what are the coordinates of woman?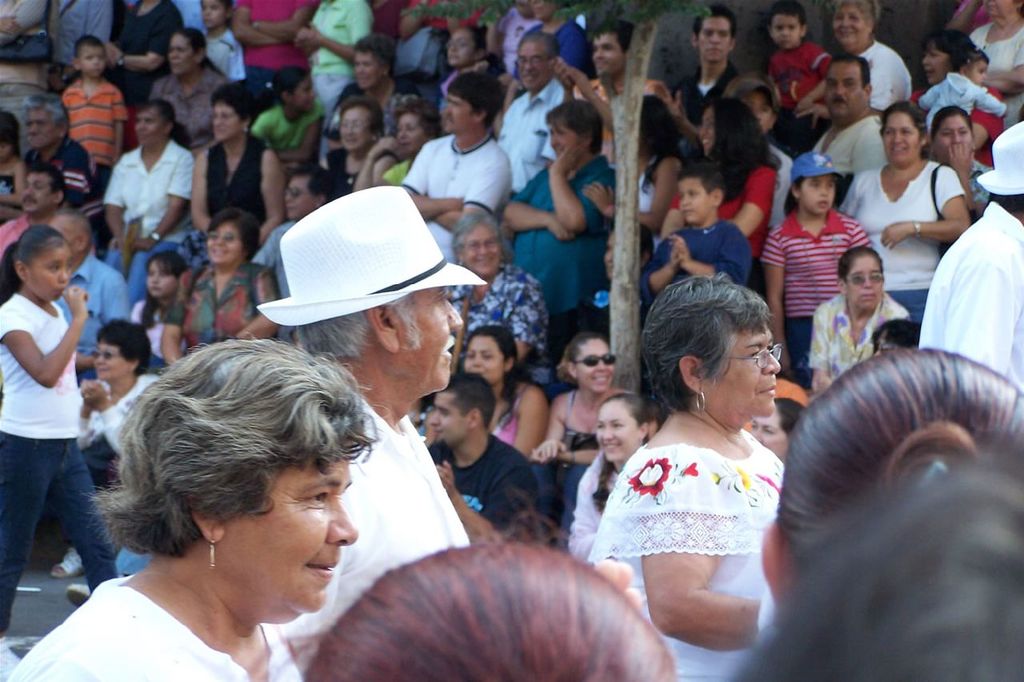
<region>805, 0, 913, 155</region>.
